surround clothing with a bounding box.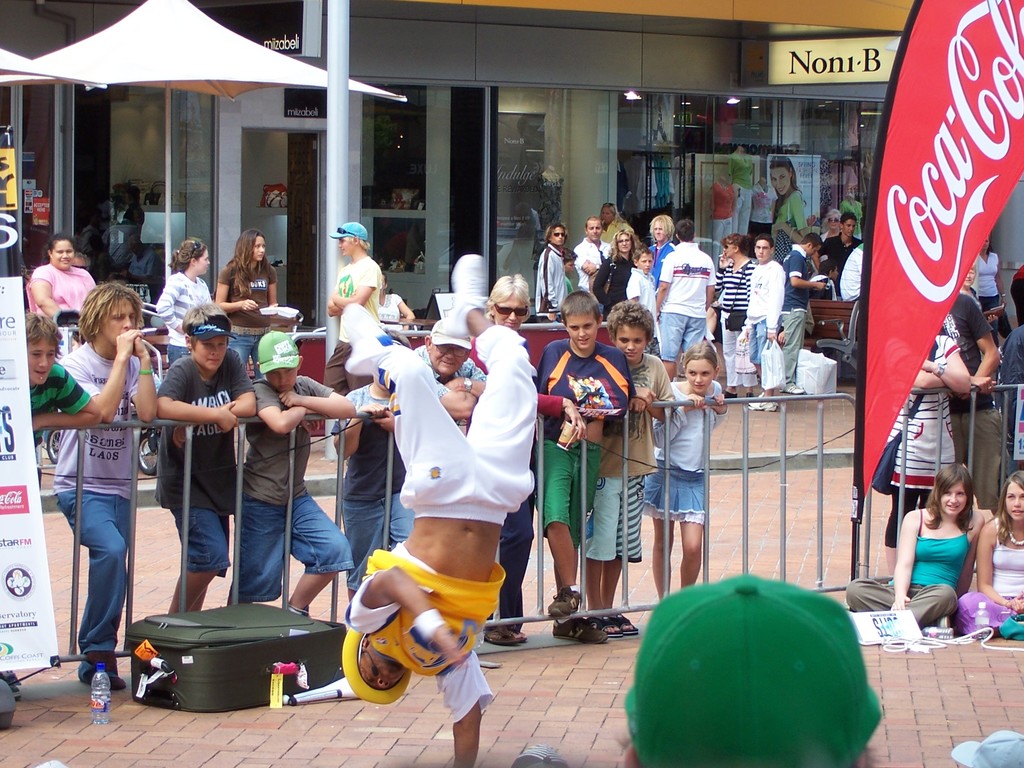
959/517/1023/631.
